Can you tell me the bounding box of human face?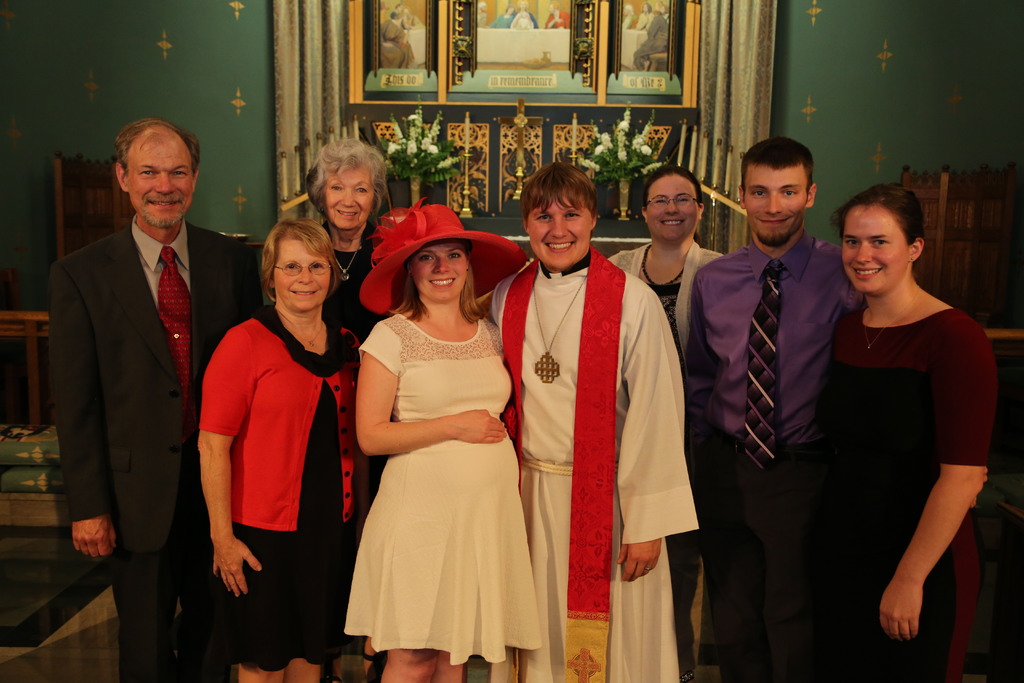
x1=275 y1=235 x2=330 y2=310.
